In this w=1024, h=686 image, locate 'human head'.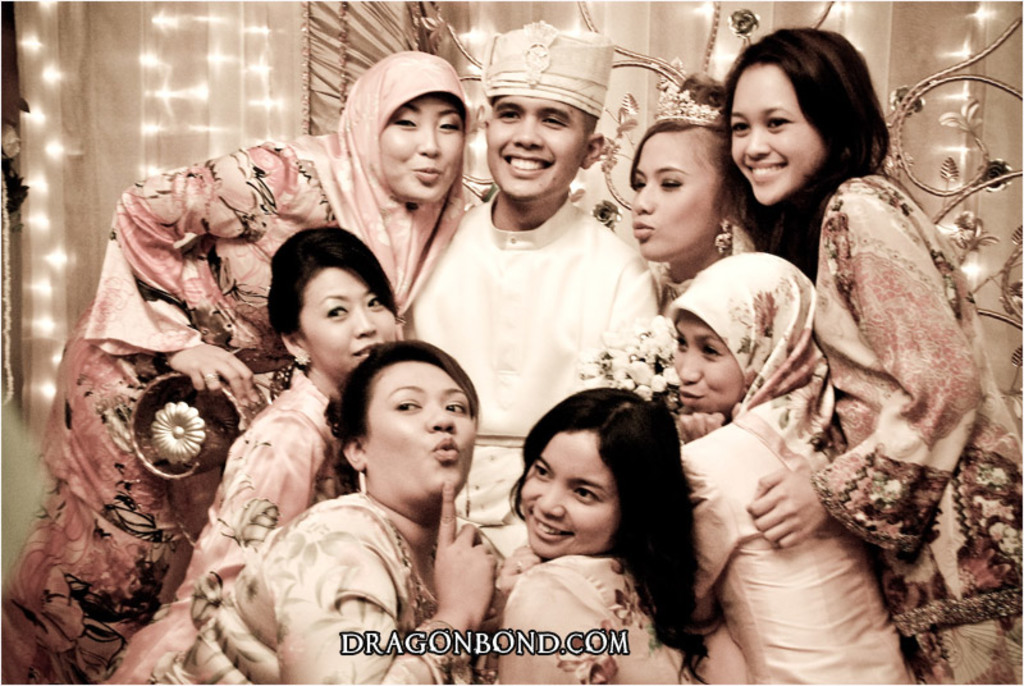
Bounding box: left=625, top=74, right=748, bottom=264.
